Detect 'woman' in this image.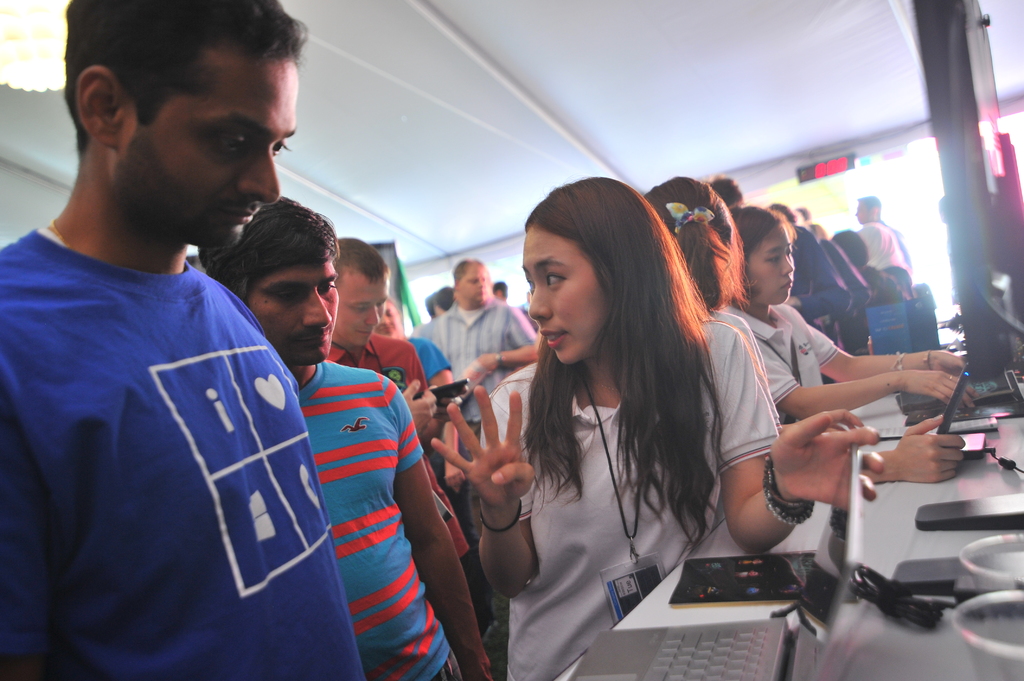
Detection: {"left": 712, "top": 204, "right": 985, "bottom": 424}.
